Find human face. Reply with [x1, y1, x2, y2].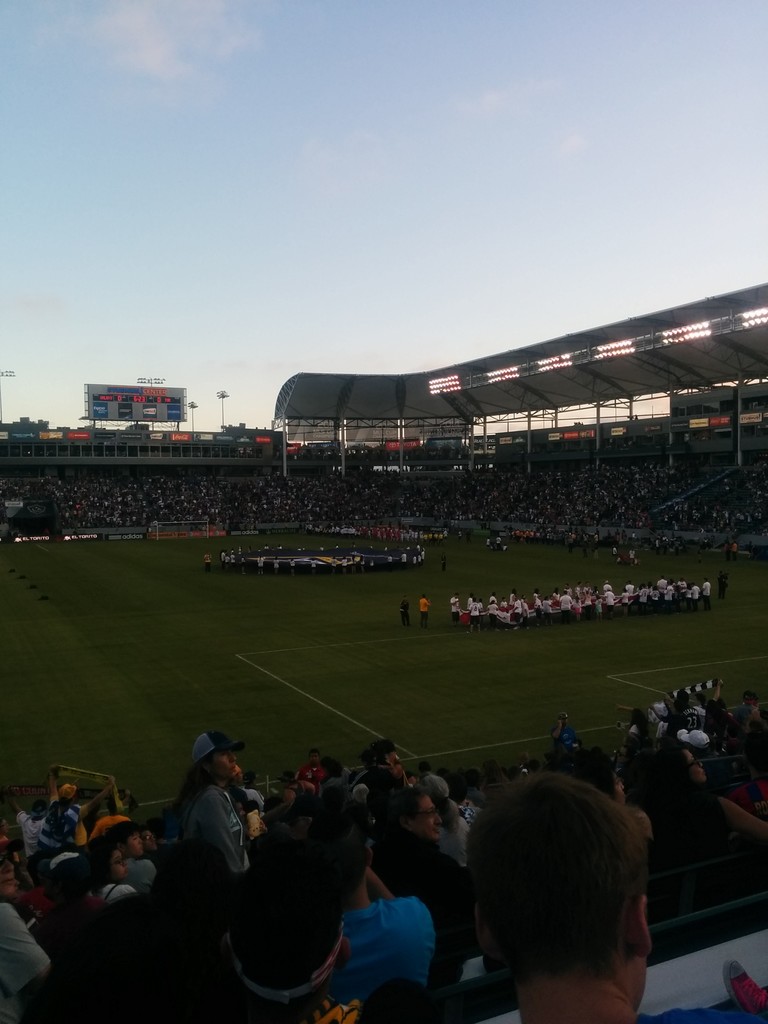
[107, 858, 131, 884].
